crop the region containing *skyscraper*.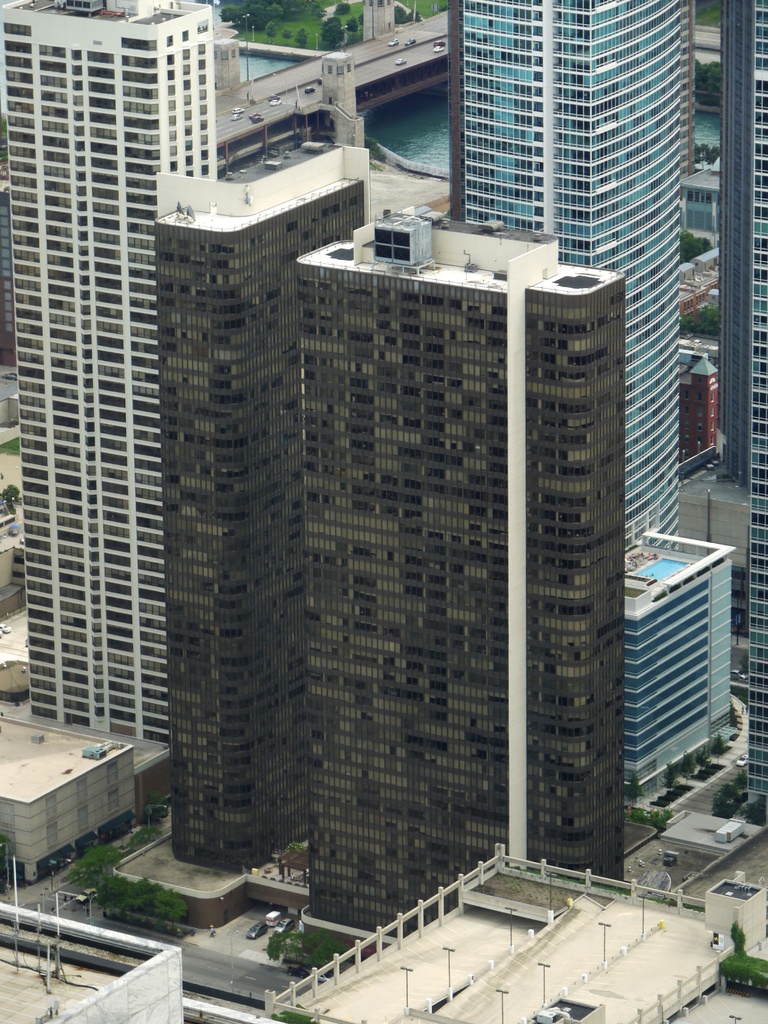
Crop region: 592, 505, 749, 841.
